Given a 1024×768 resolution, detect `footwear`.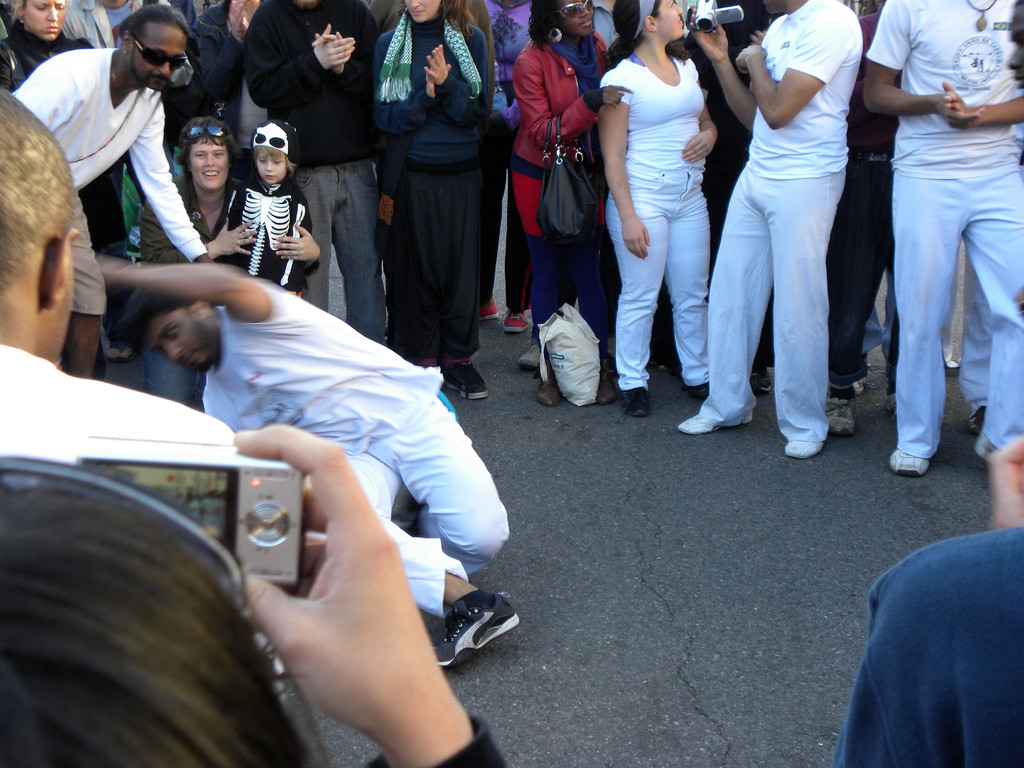
select_region(963, 409, 985, 440).
